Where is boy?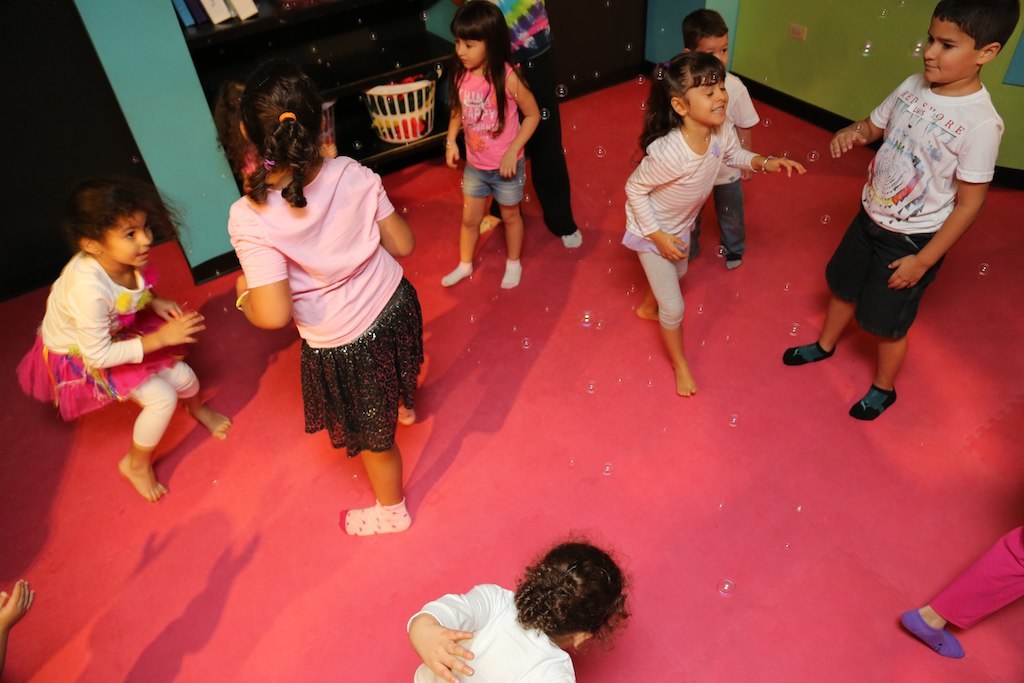
<bbox>673, 8, 761, 269</bbox>.
